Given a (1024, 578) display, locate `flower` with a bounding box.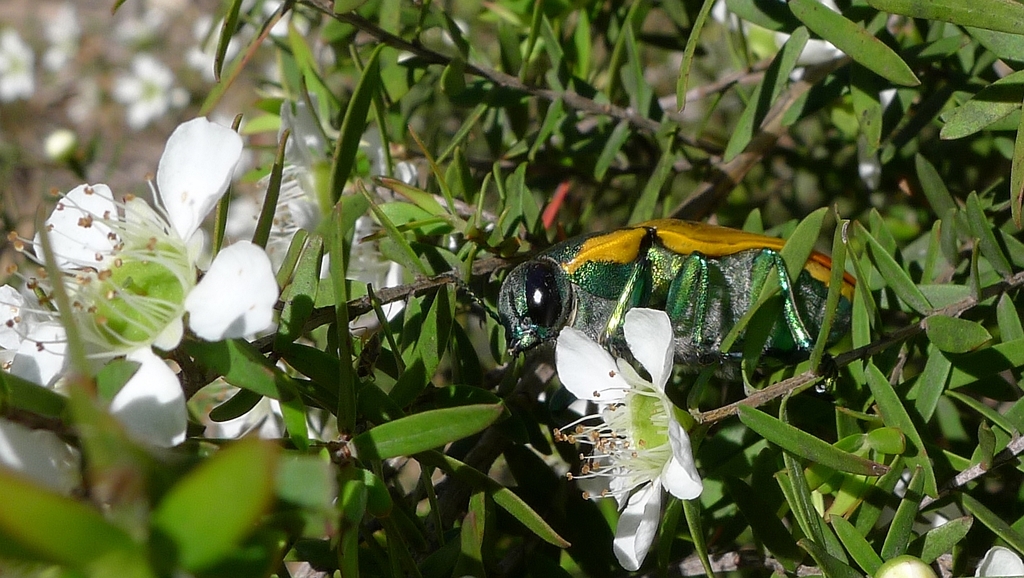
Located: {"left": 243, "top": 81, "right": 459, "bottom": 335}.
